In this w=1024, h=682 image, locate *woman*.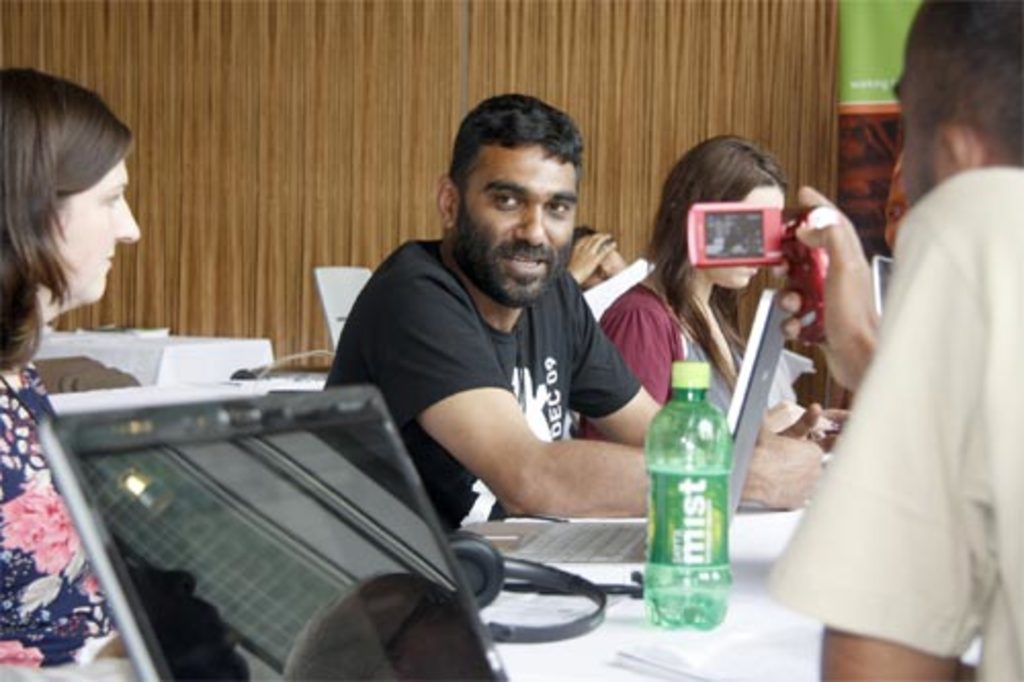
Bounding box: Rect(0, 70, 141, 680).
